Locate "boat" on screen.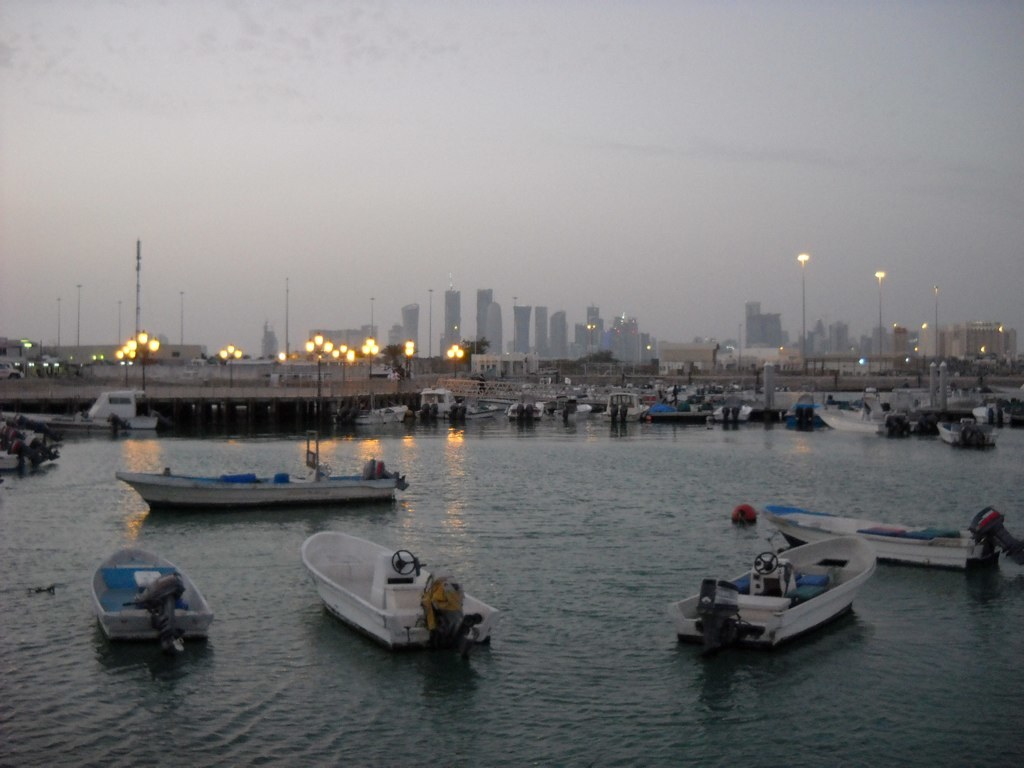
On screen at 88:546:216:657.
